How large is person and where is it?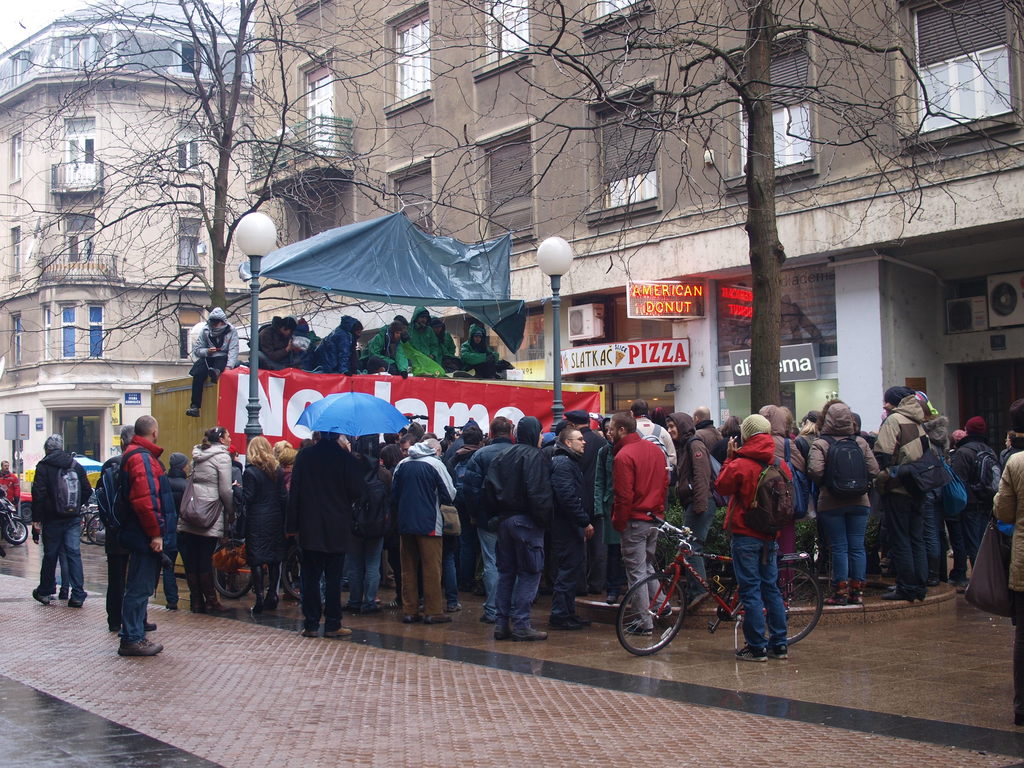
Bounding box: <region>477, 419, 559, 631</region>.
